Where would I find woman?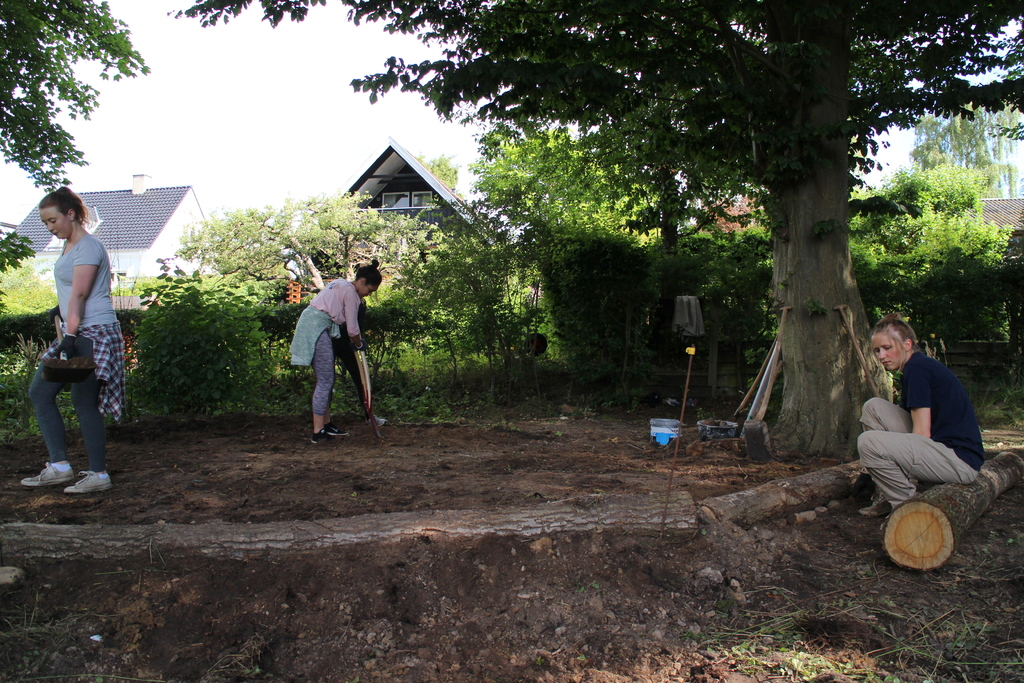
At bbox(857, 318, 991, 529).
